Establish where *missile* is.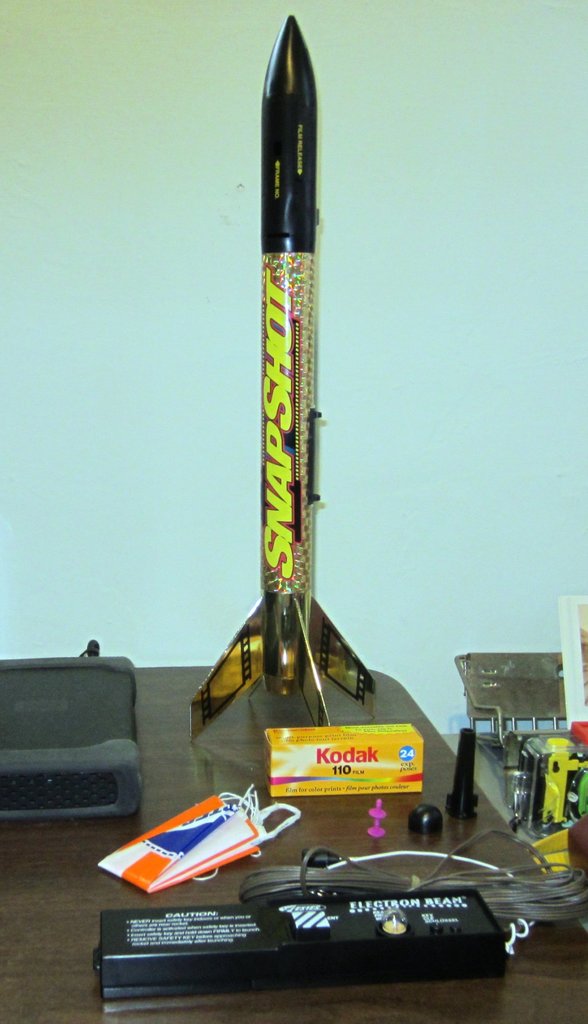
Established at 170, 2, 412, 897.
